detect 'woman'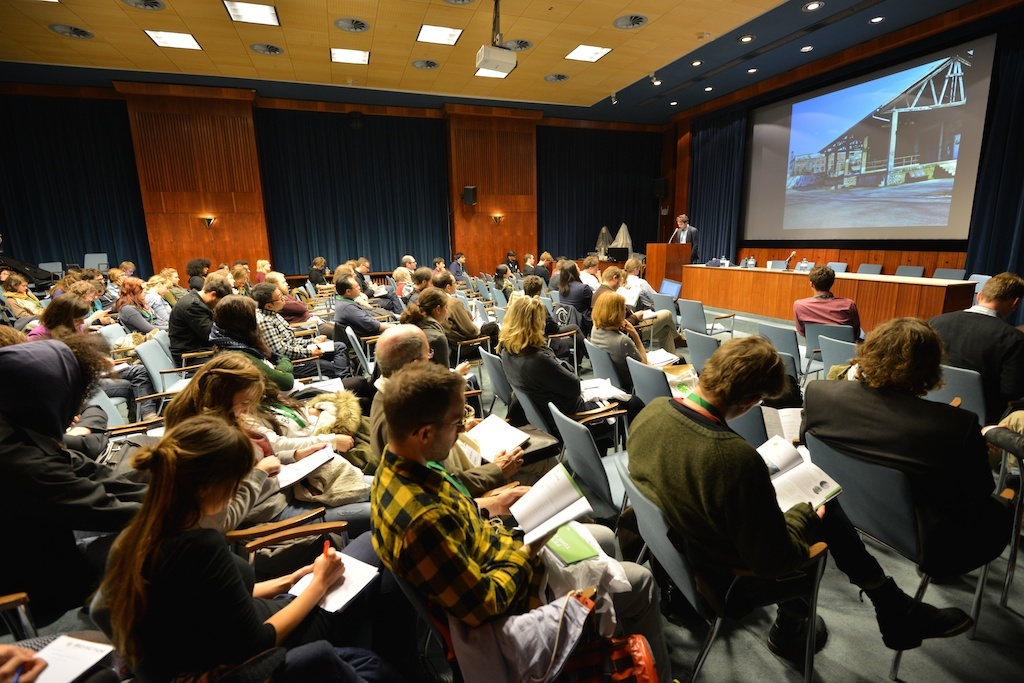
{"x1": 402, "y1": 289, "x2": 490, "y2": 414}
